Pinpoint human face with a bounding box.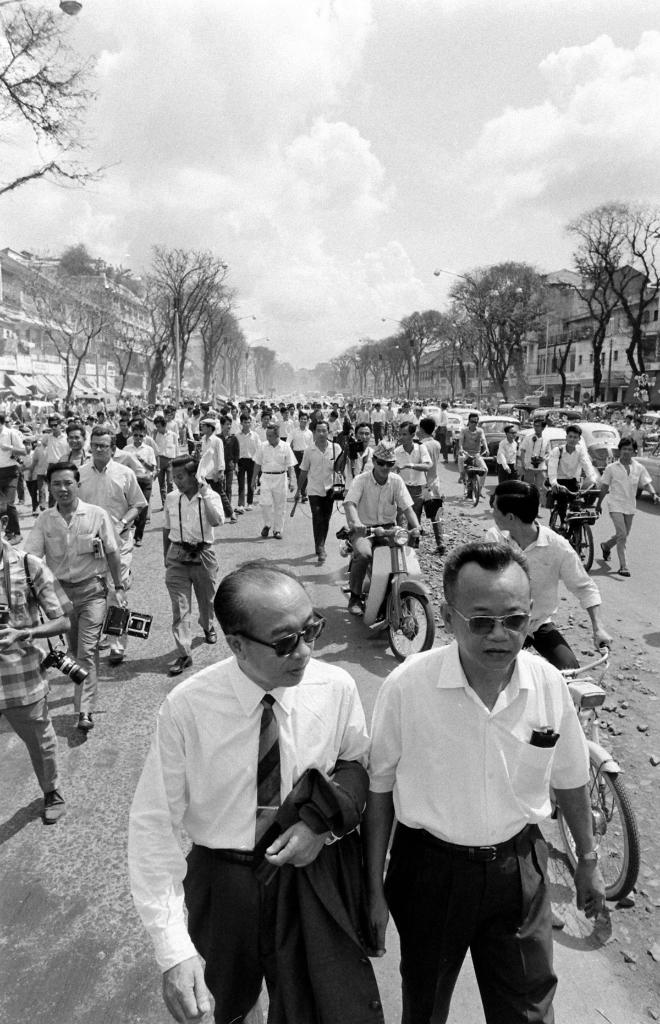
box(373, 456, 390, 477).
